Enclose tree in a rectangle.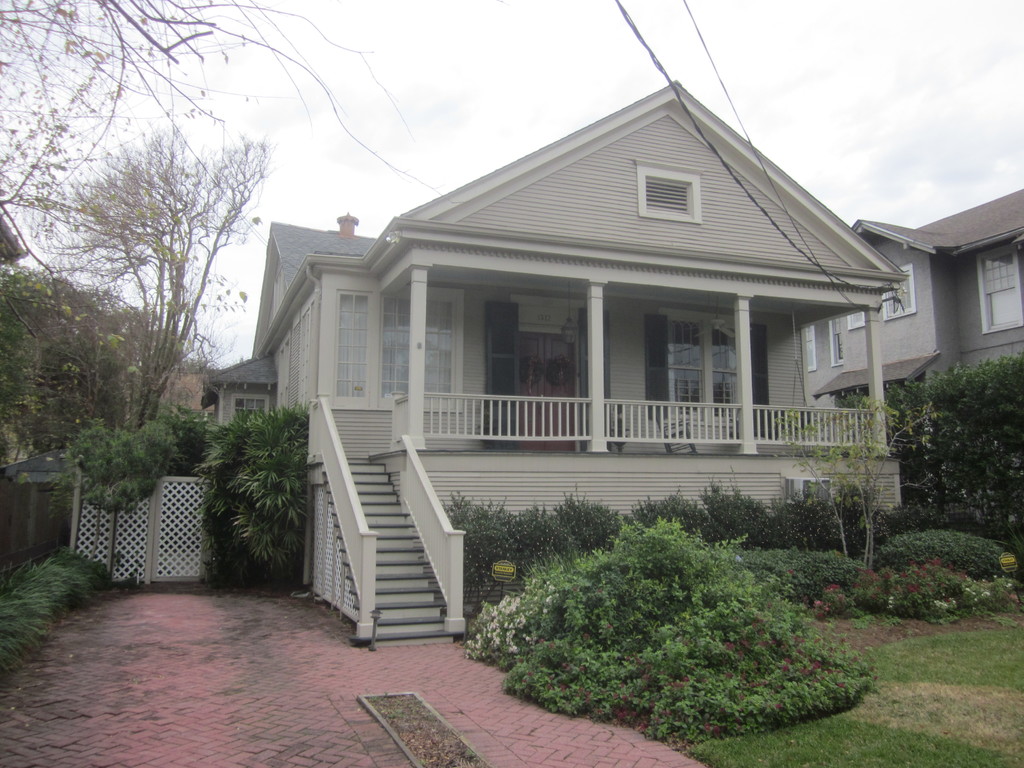
<region>0, 0, 280, 273</region>.
